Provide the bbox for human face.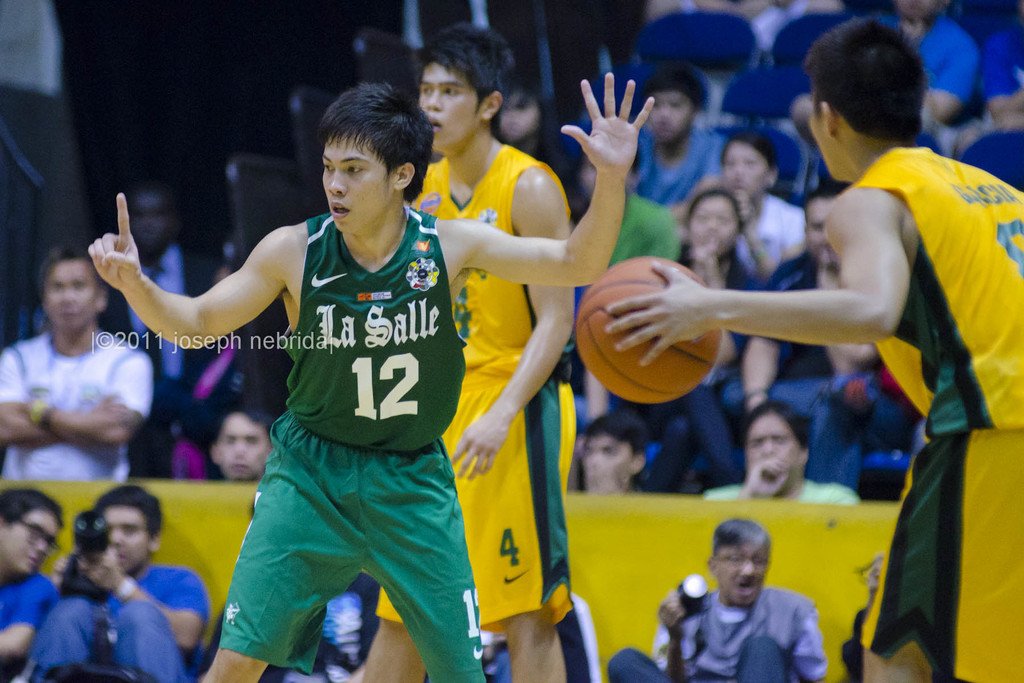
region(724, 136, 774, 202).
